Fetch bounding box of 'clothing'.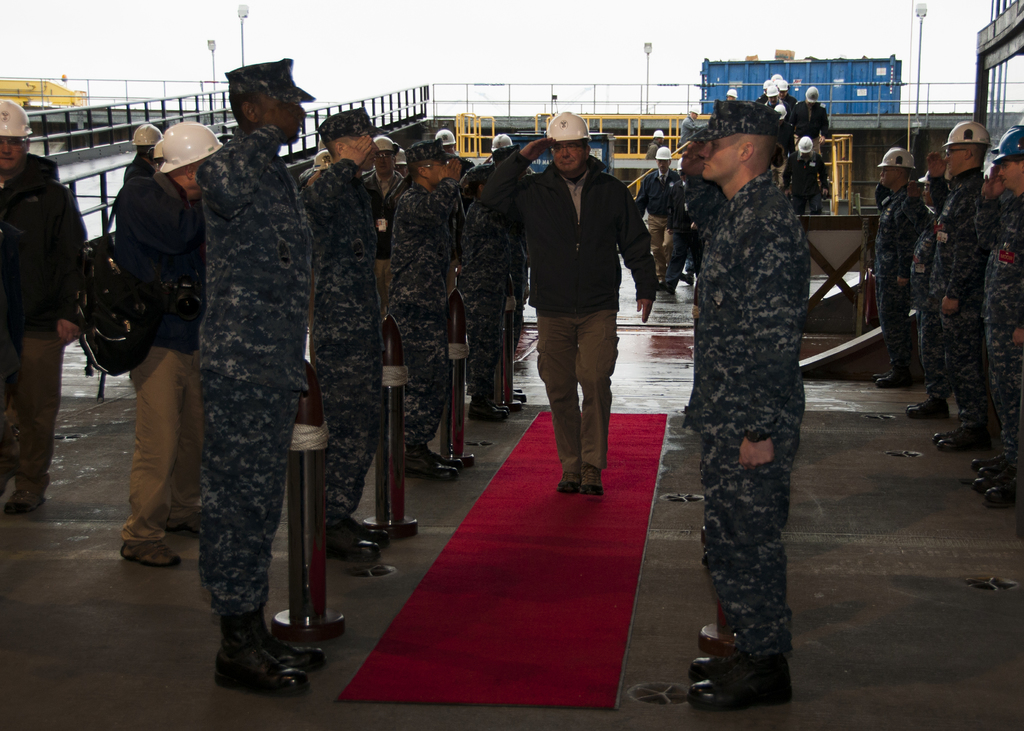
Bbox: pyautogui.locateOnScreen(484, 152, 663, 474).
